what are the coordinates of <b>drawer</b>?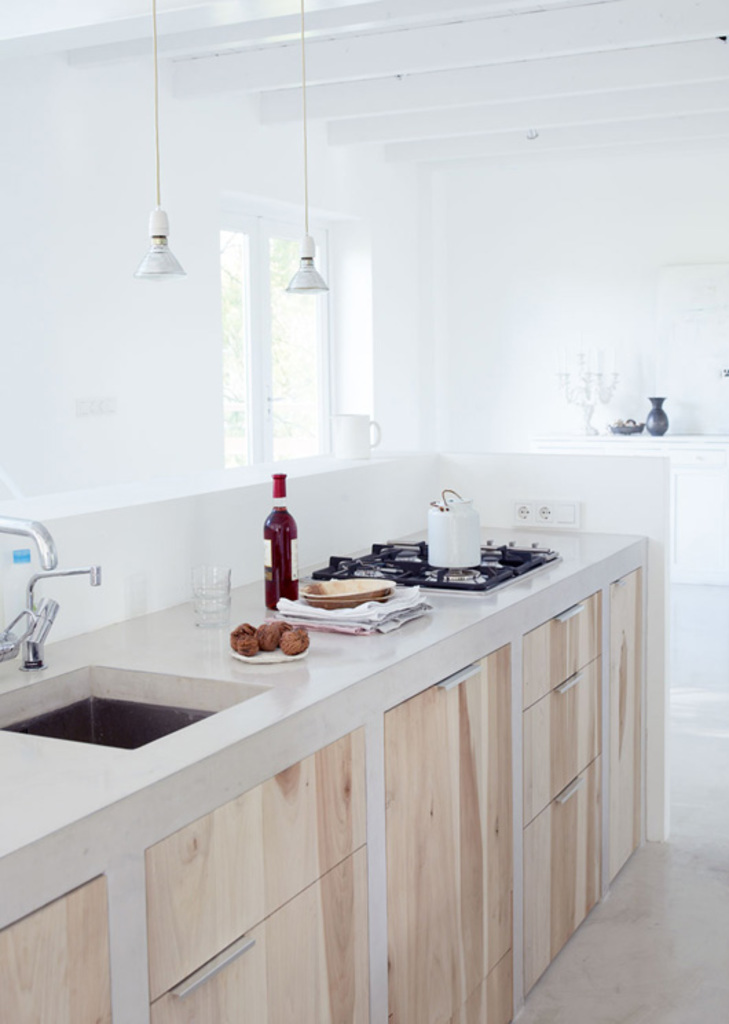
BBox(525, 756, 605, 999).
